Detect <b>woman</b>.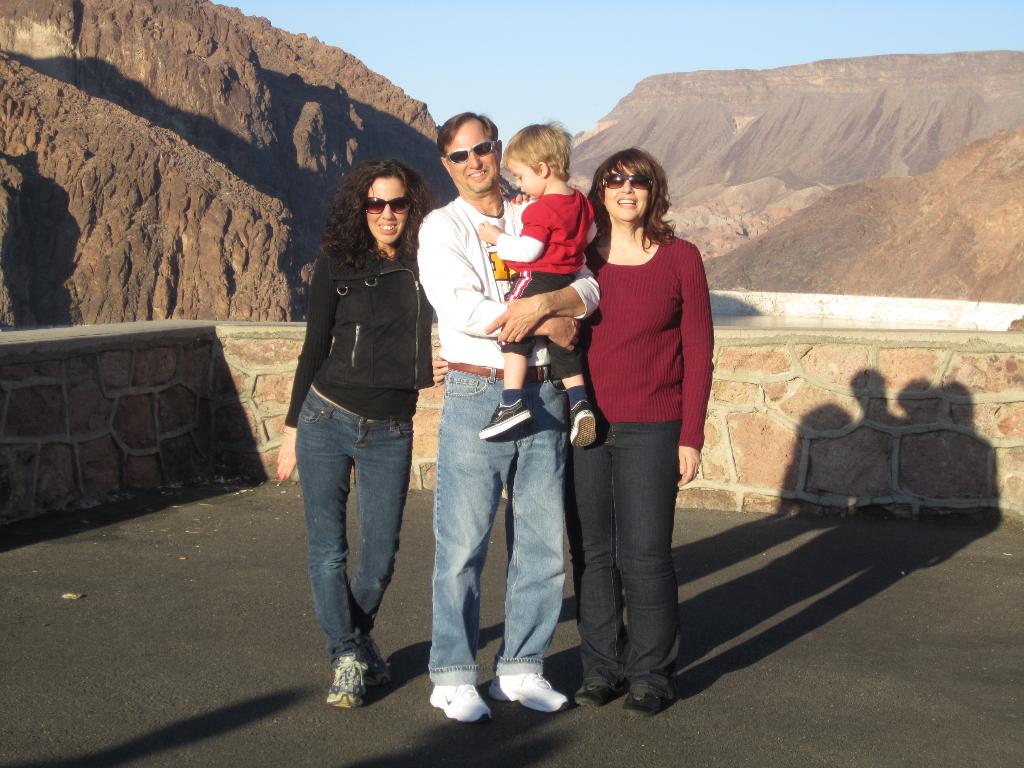
Detected at BBox(547, 130, 721, 695).
